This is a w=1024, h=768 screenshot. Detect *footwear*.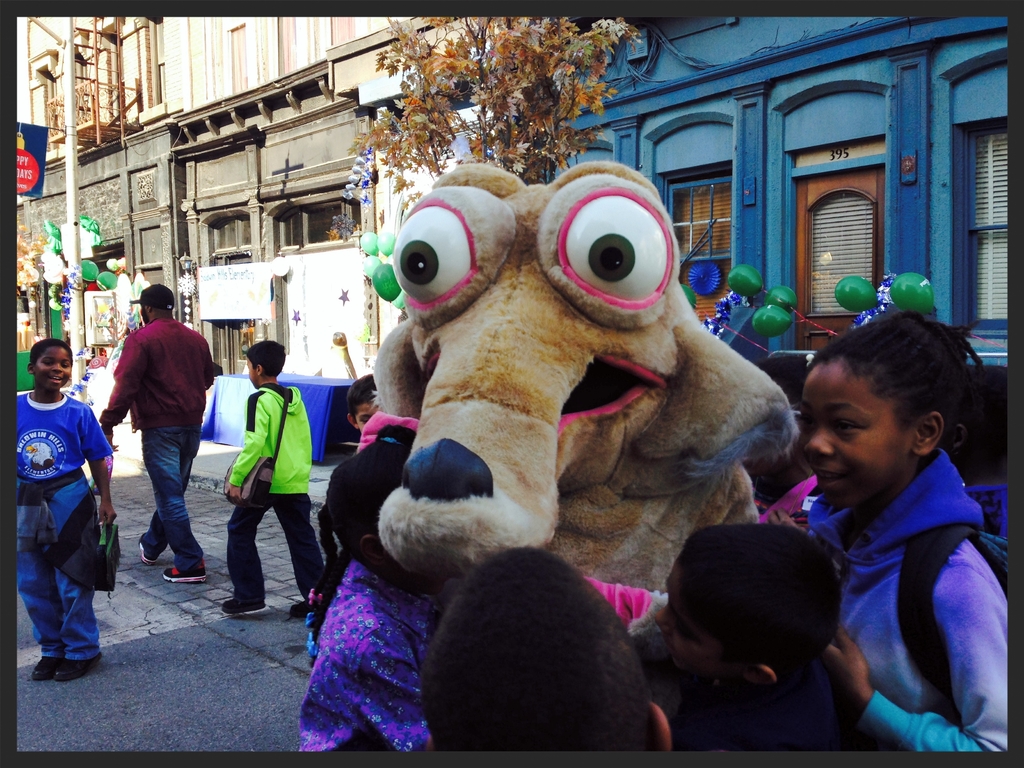
[left=220, top=598, right=271, bottom=616].
